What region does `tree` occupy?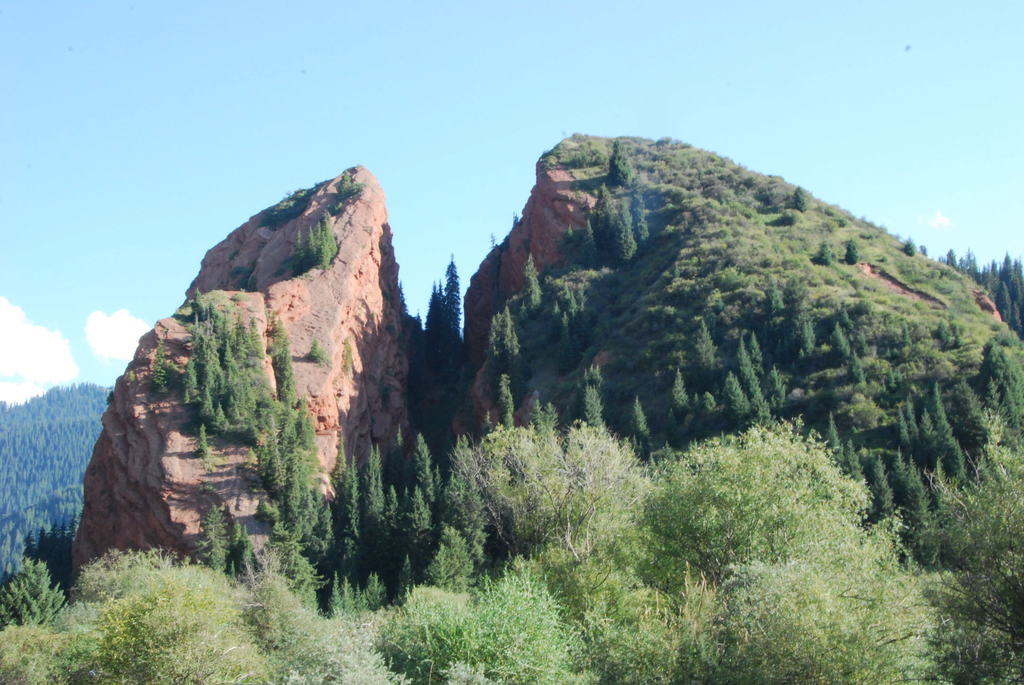
left=438, top=253, right=463, bottom=414.
